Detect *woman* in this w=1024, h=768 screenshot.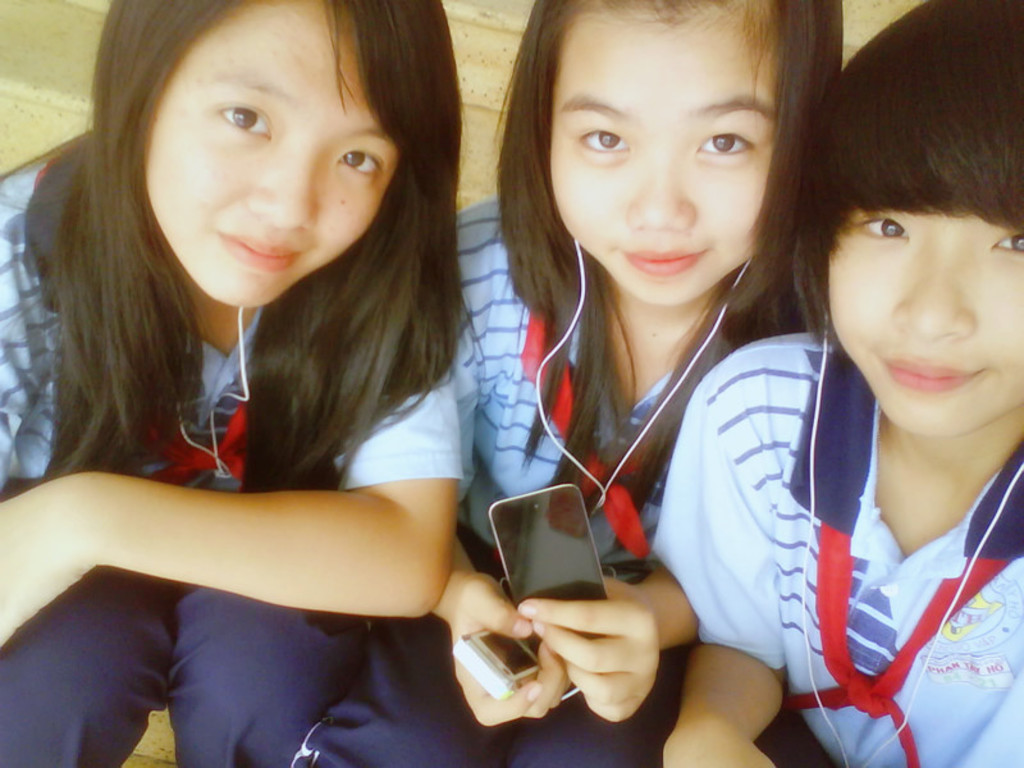
Detection: crop(3, 0, 600, 750).
